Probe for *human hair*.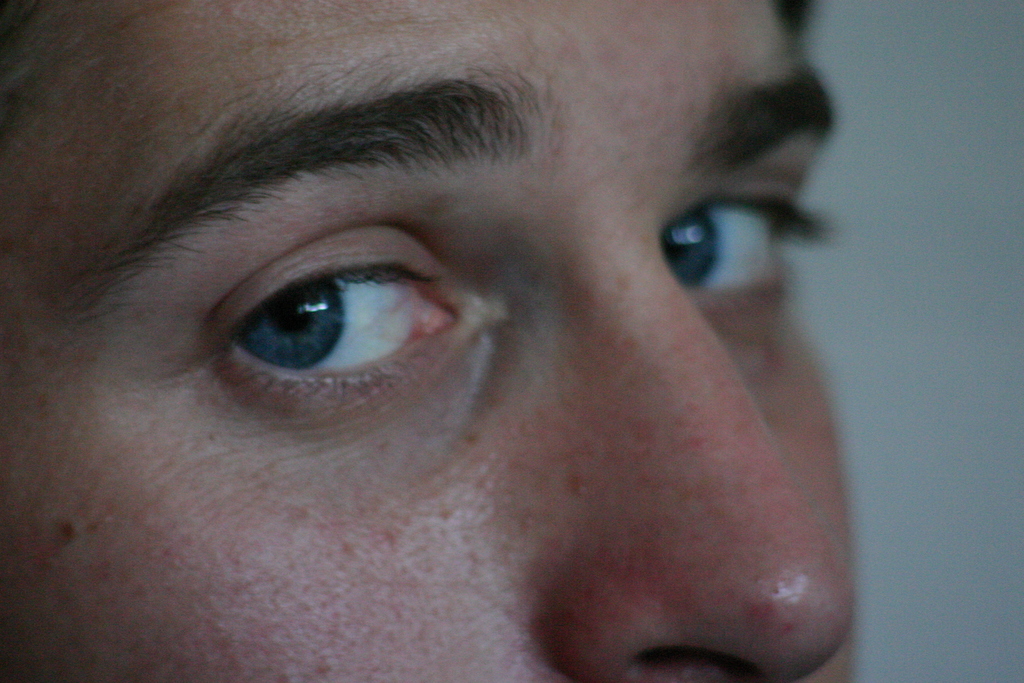
Probe result: (779,0,815,35).
